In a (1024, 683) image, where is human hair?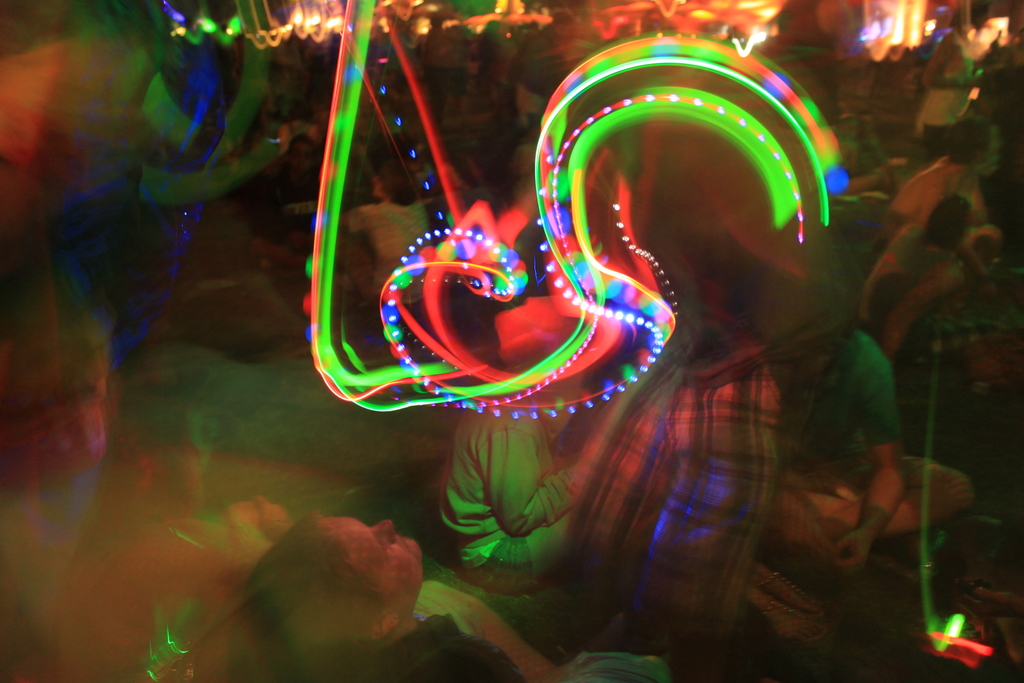
detection(945, 115, 996, 163).
